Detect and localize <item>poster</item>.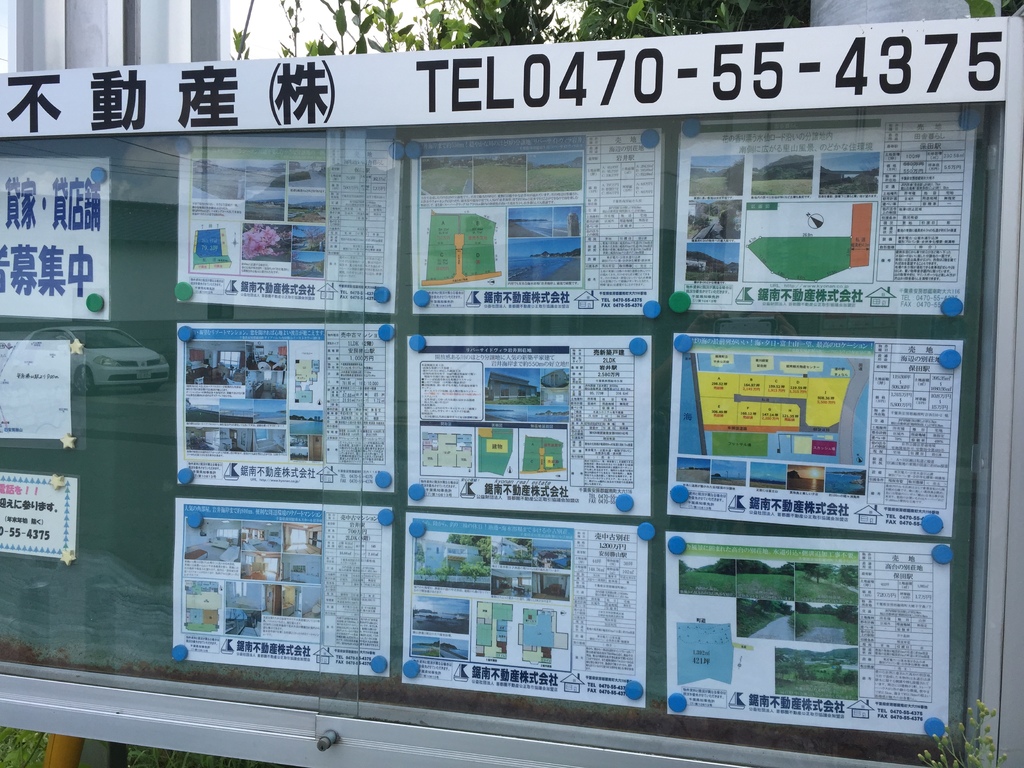
Localized at <region>0, 16, 1007, 132</region>.
